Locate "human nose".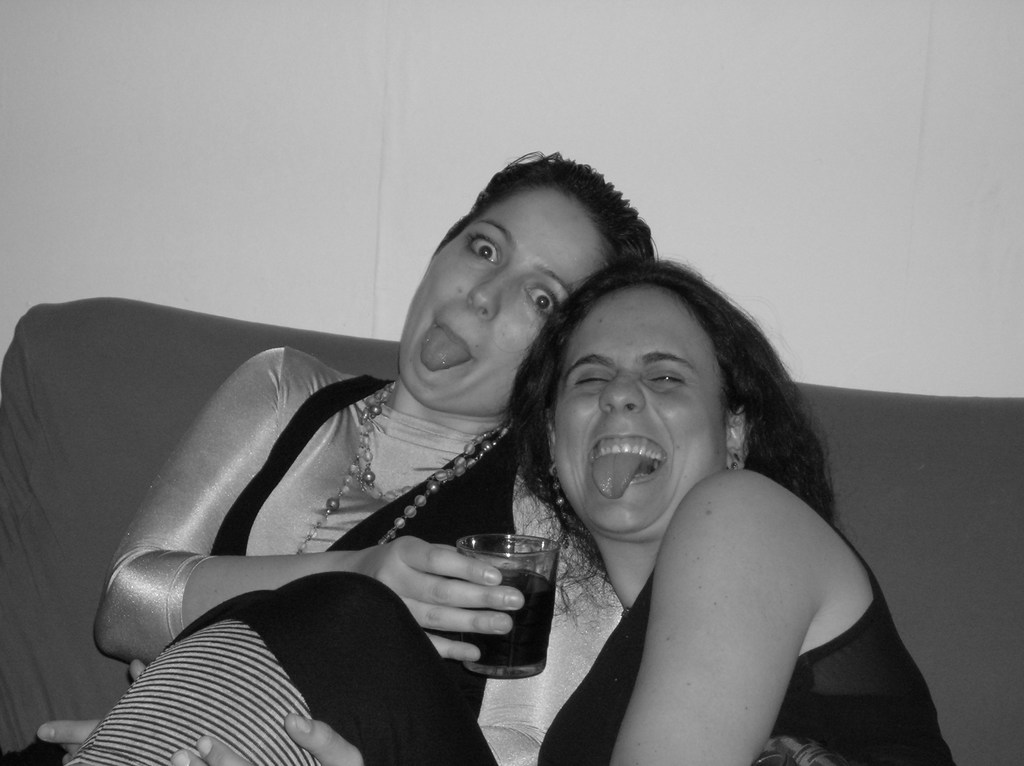
Bounding box: crop(465, 269, 513, 321).
